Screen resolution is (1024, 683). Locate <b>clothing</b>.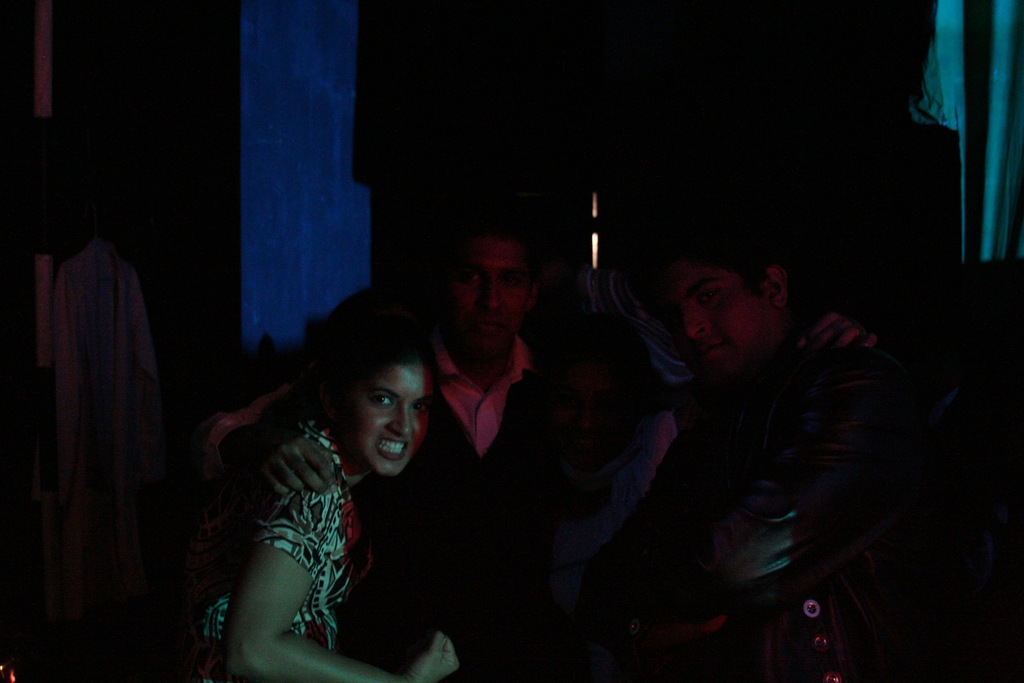
locate(209, 322, 698, 682).
